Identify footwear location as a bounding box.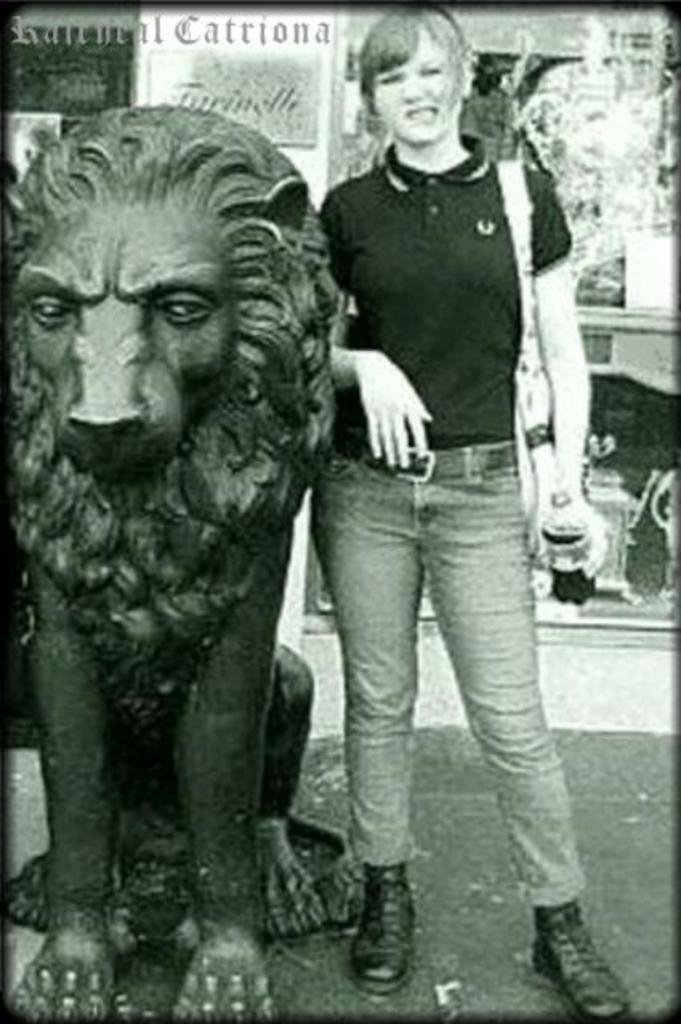
box(526, 894, 636, 1022).
